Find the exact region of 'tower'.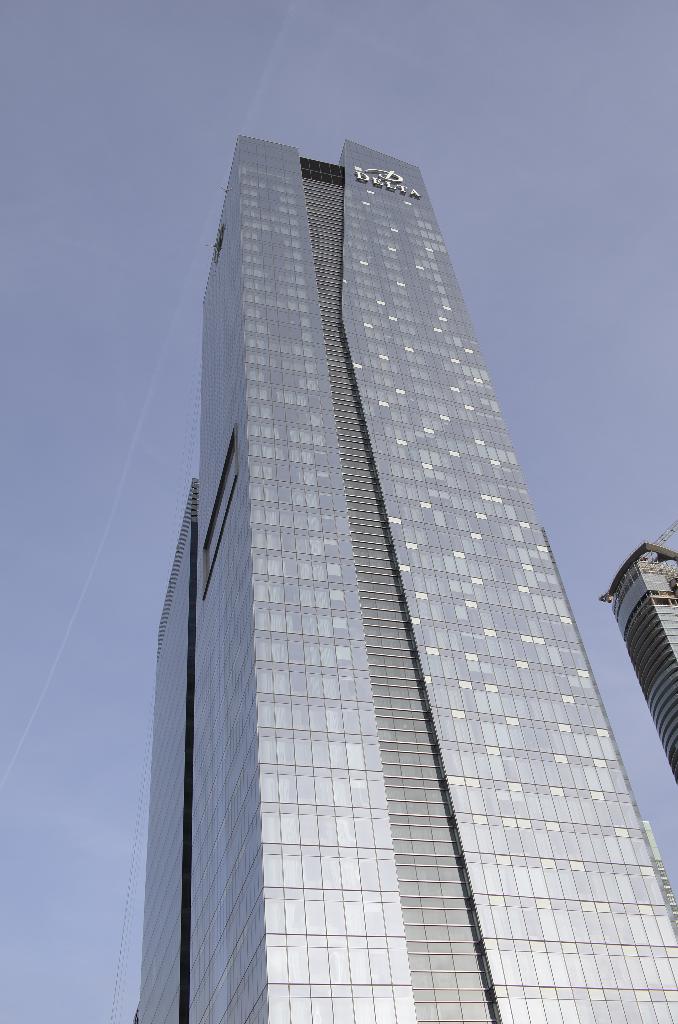
Exact region: pyautogui.locateOnScreen(140, 138, 677, 1023).
